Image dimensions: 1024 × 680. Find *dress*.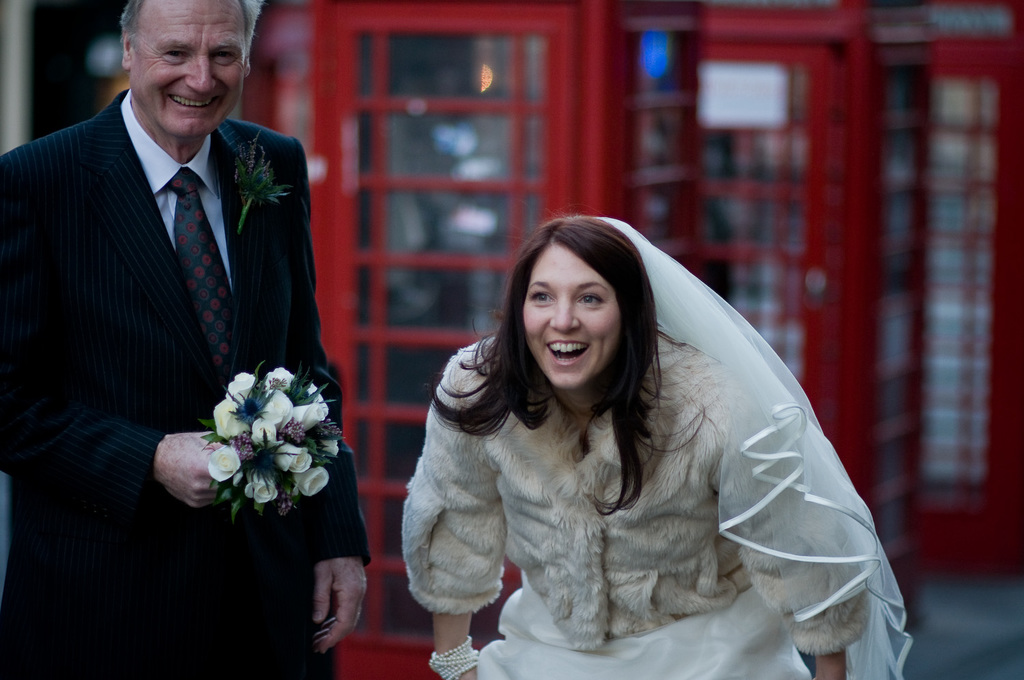
[476, 586, 811, 679].
